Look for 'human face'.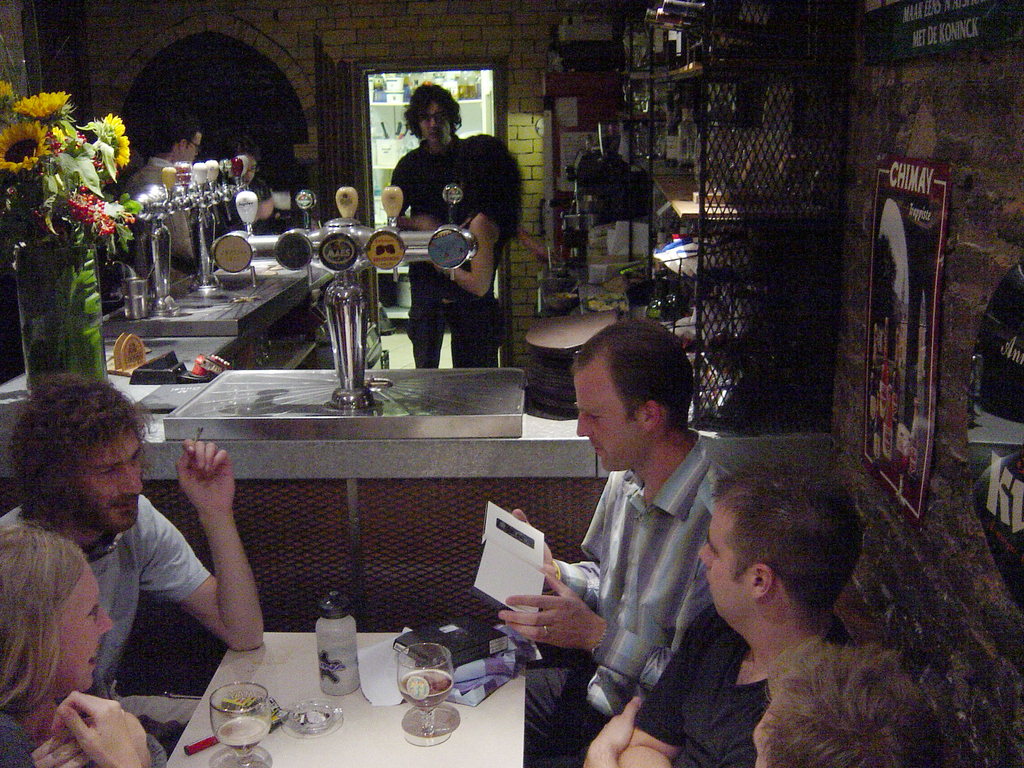
Found: <bbox>698, 497, 744, 614</bbox>.
